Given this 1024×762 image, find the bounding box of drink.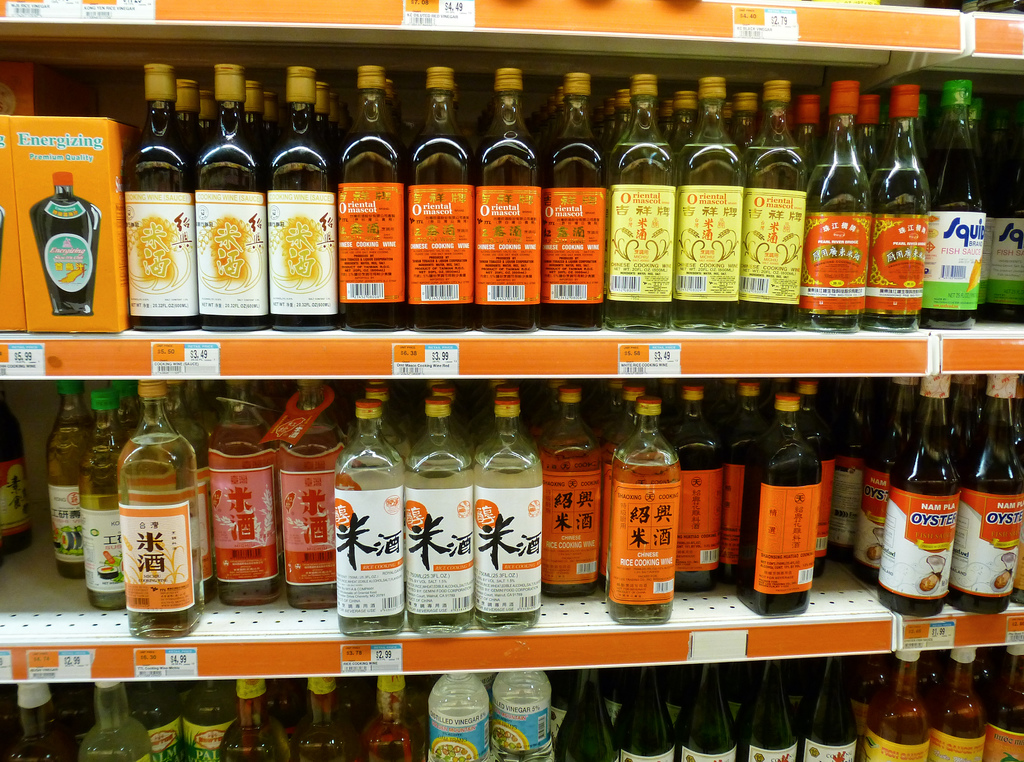
24 170 116 312.
